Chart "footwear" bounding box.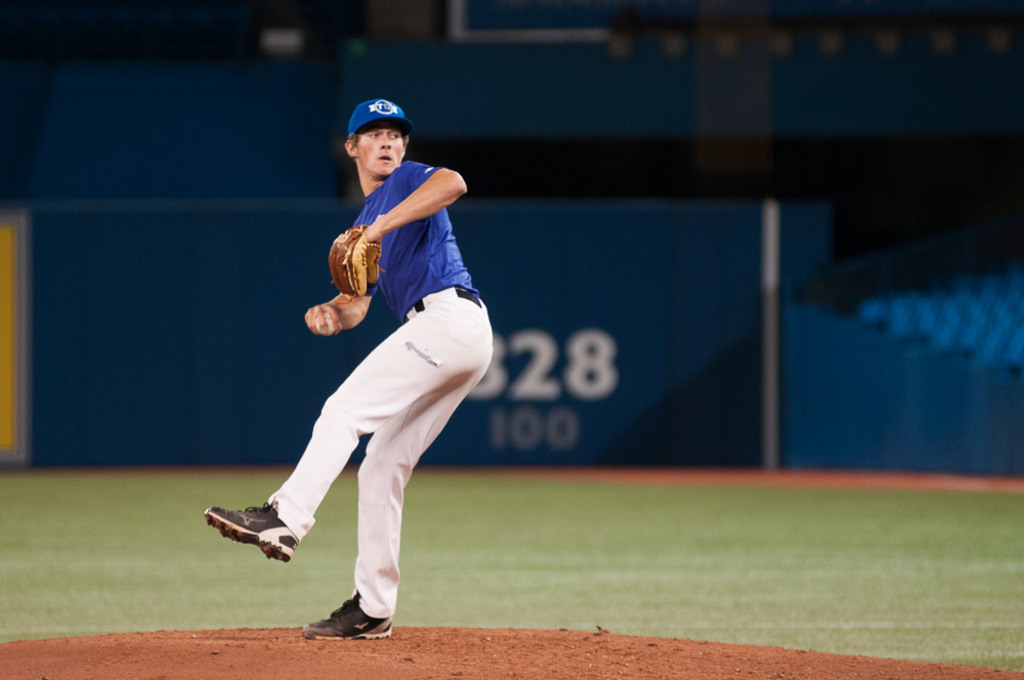
Charted: select_region(202, 508, 301, 570).
